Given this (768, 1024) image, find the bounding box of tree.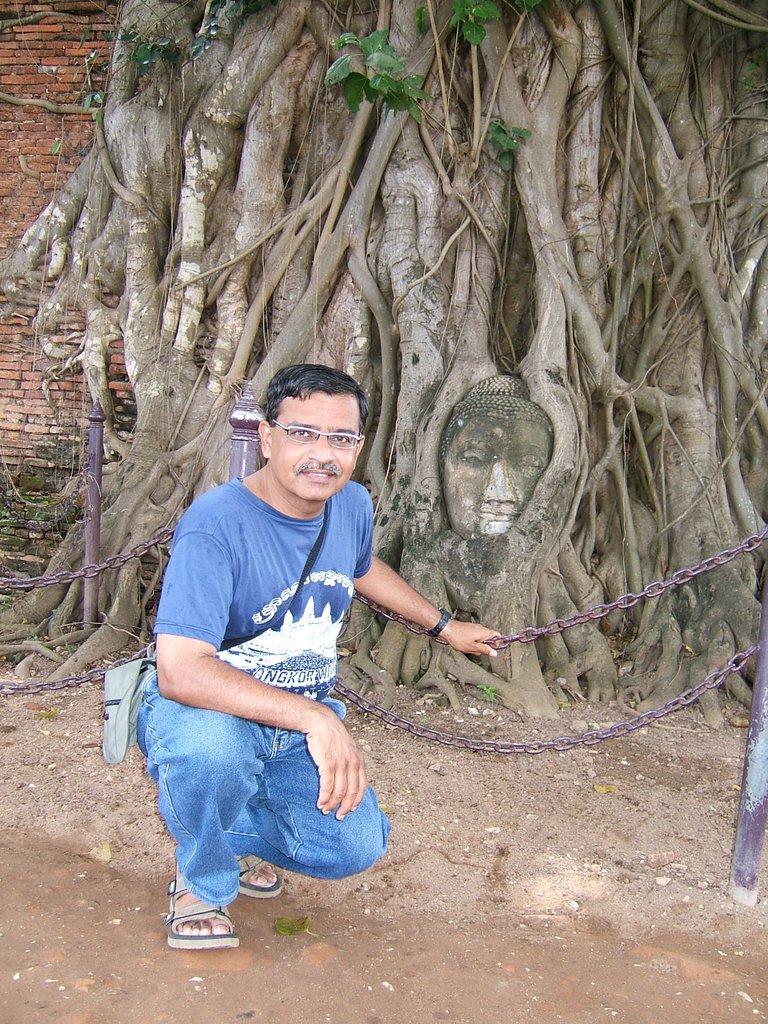
<bbox>10, 0, 767, 730</bbox>.
